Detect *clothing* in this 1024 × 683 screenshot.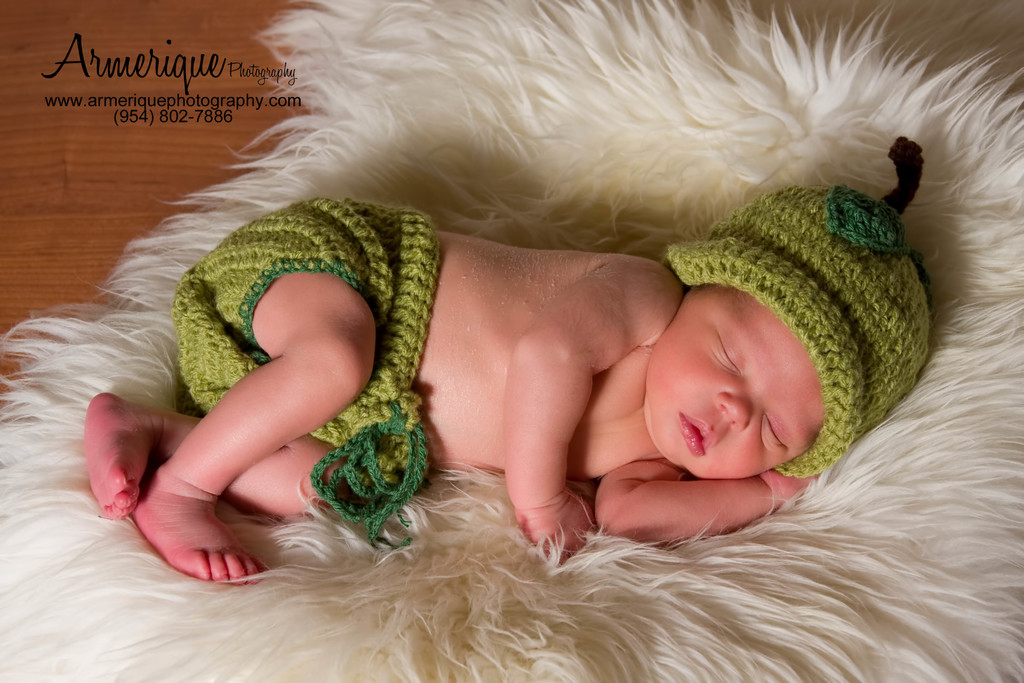
Detection: bbox(172, 198, 438, 549).
